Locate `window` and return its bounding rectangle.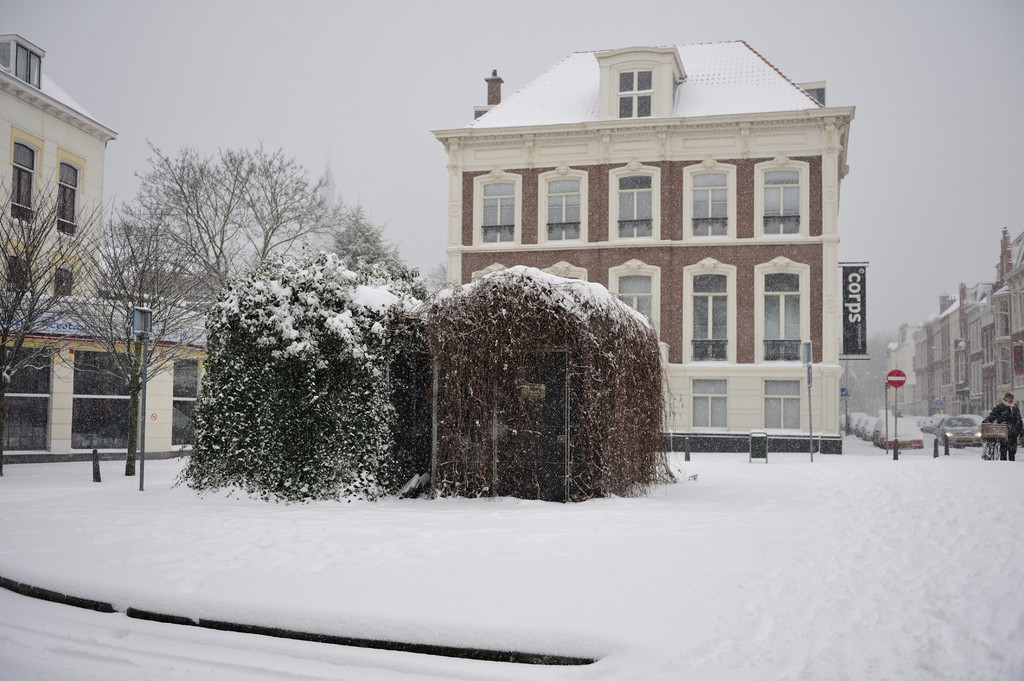
12:141:40:225.
